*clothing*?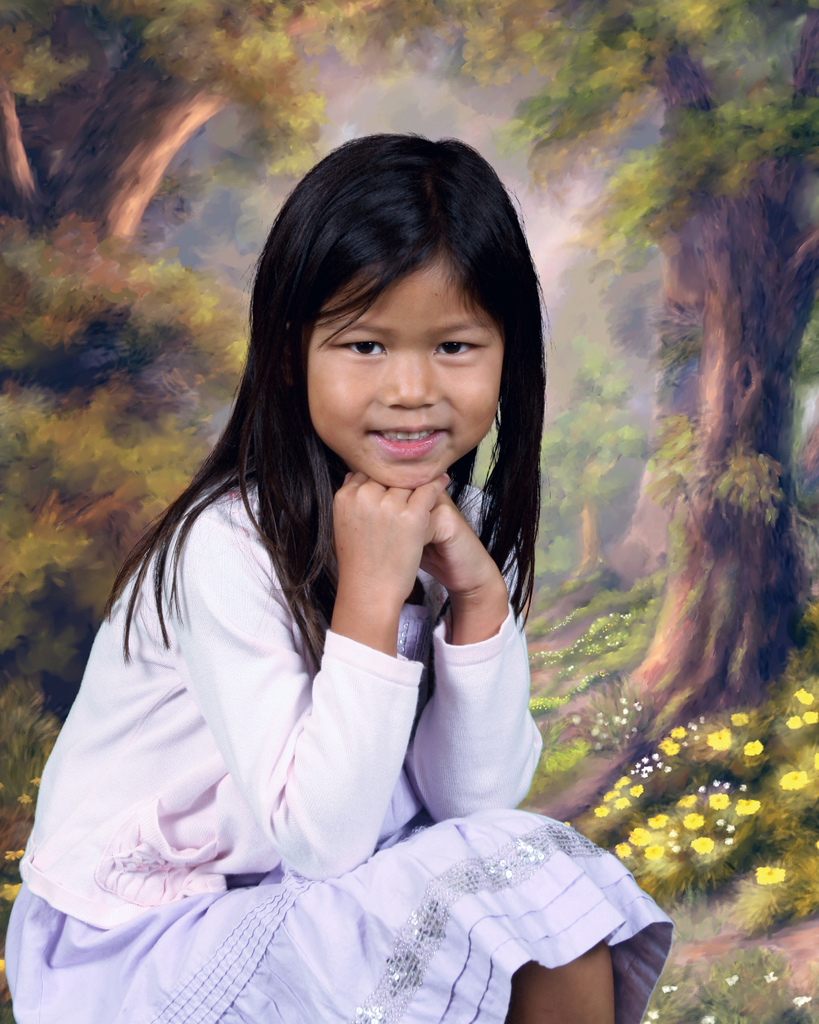
(left=11, top=417, right=608, bottom=966)
